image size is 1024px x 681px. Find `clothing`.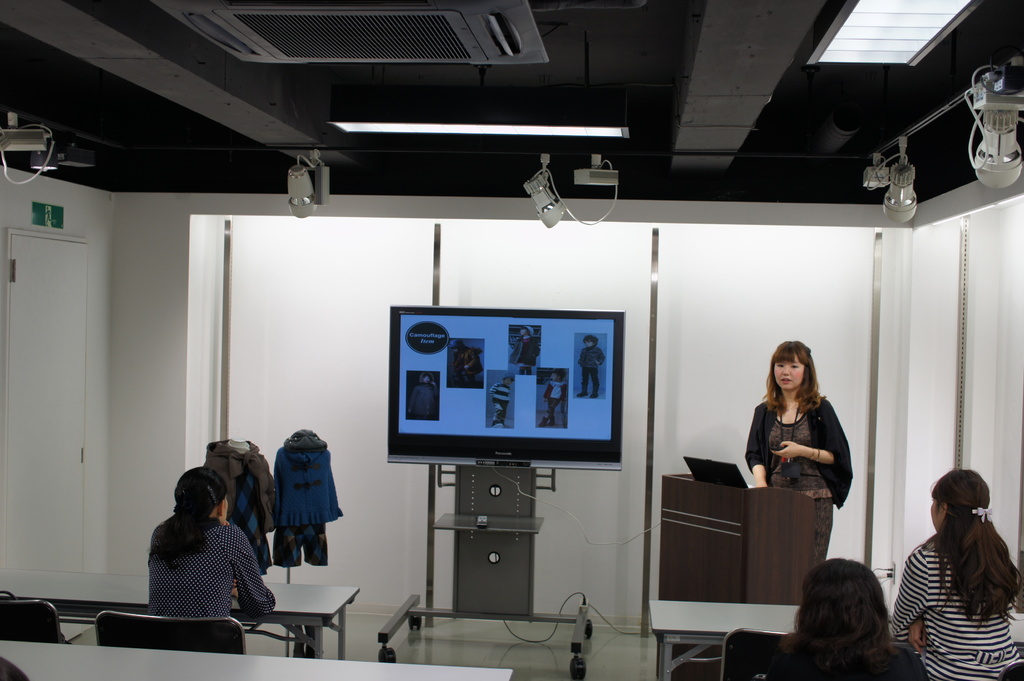
(left=741, top=387, right=857, bottom=563).
